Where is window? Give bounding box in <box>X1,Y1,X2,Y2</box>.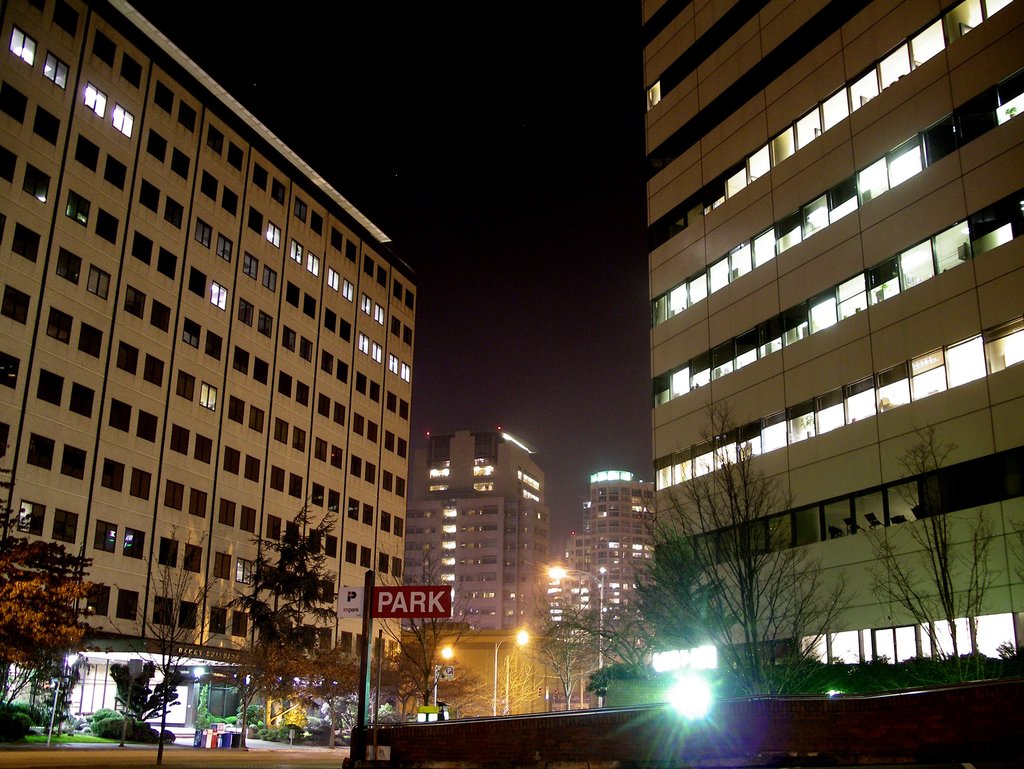
<box>207,126,227,156</box>.
